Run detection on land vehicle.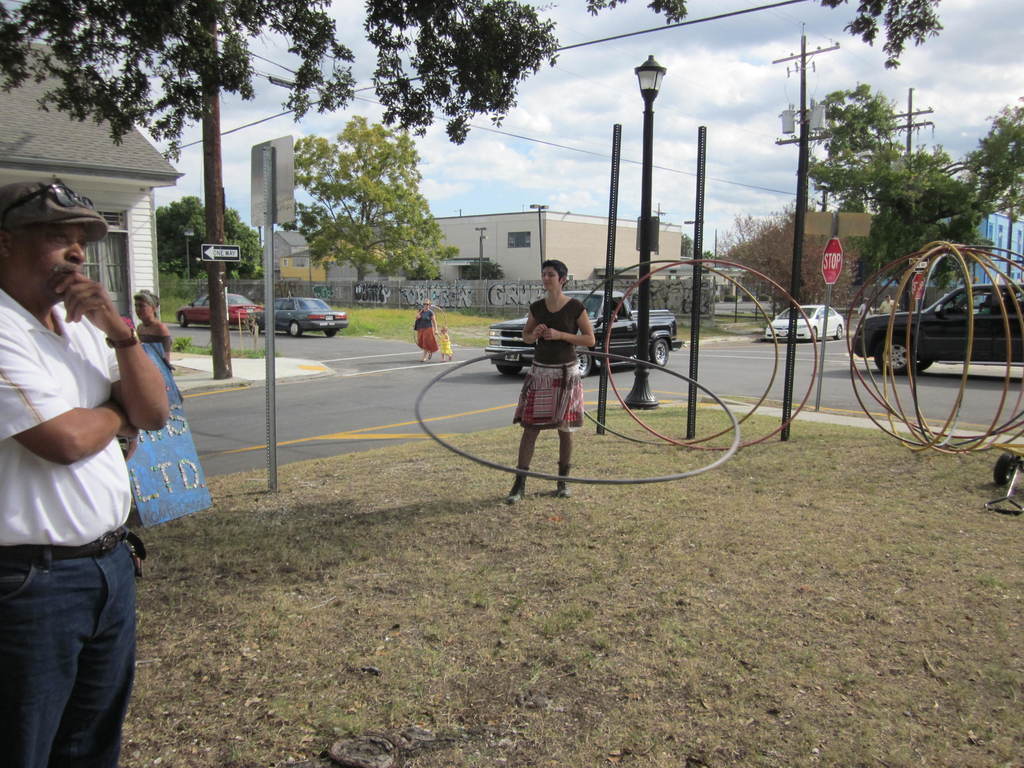
Result: [x1=764, y1=304, x2=844, y2=339].
